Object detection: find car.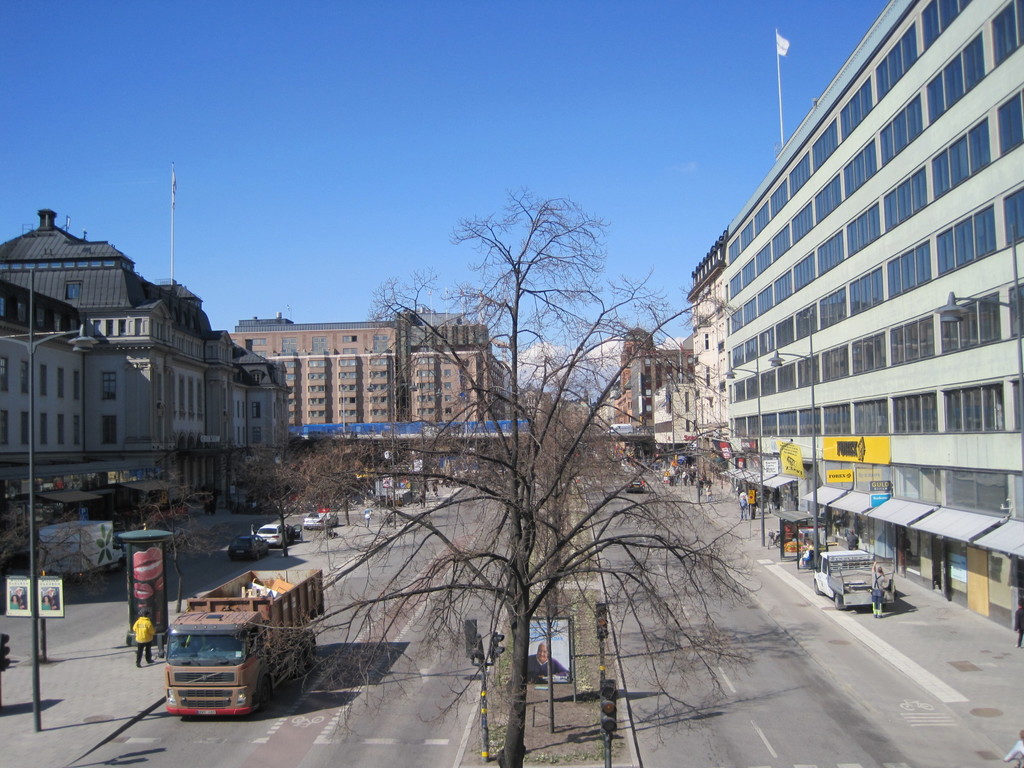
region(229, 535, 270, 561).
